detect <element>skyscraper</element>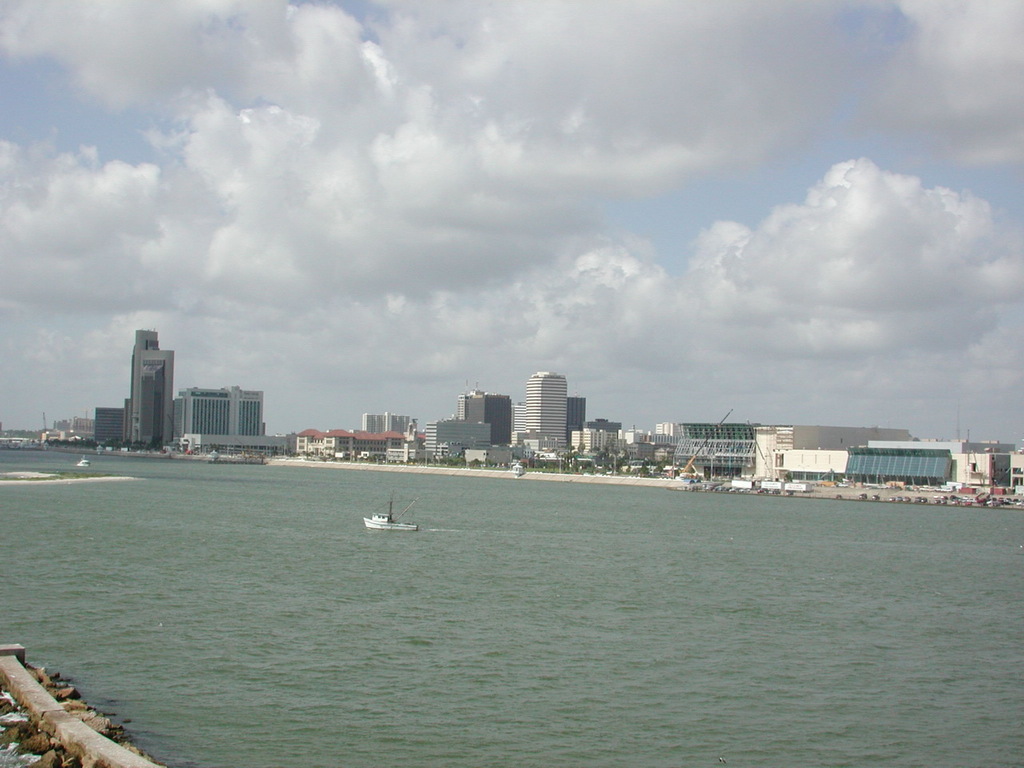
x1=456, y1=382, x2=514, y2=442
